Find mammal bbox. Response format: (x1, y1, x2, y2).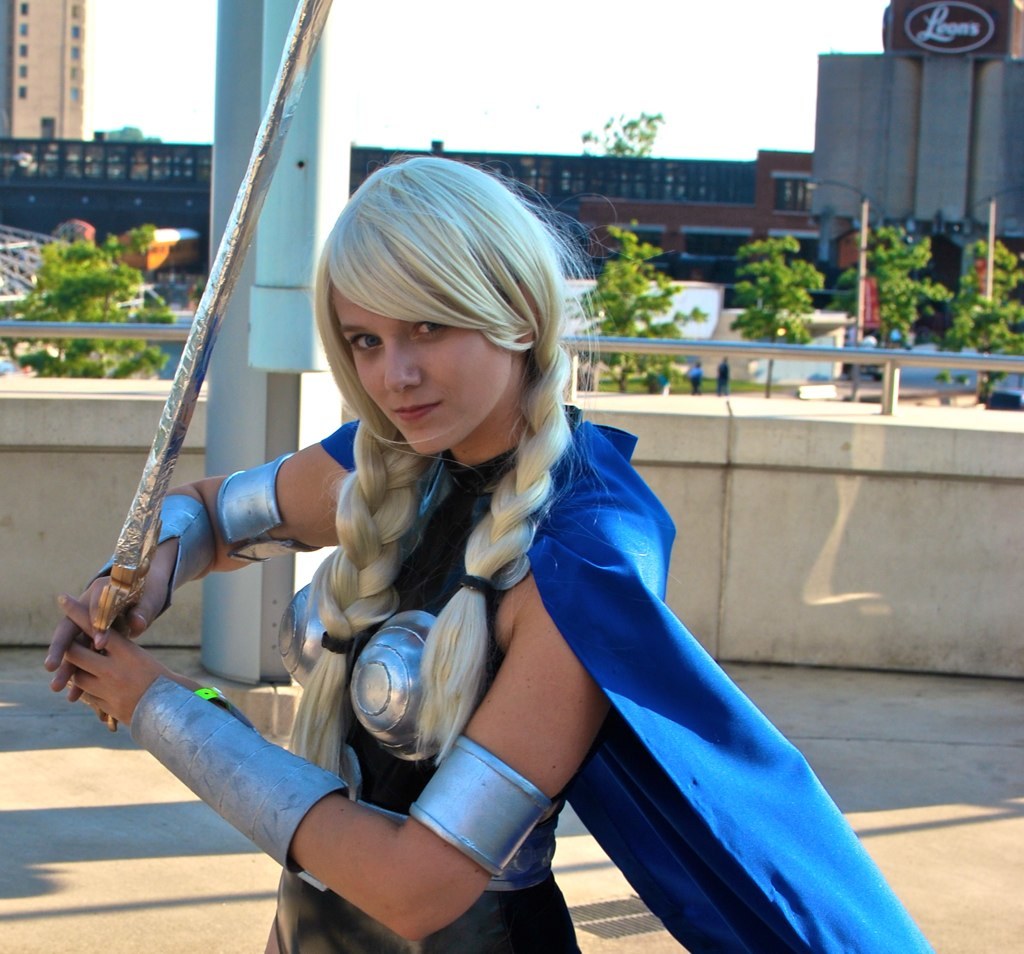
(0, 70, 930, 953).
